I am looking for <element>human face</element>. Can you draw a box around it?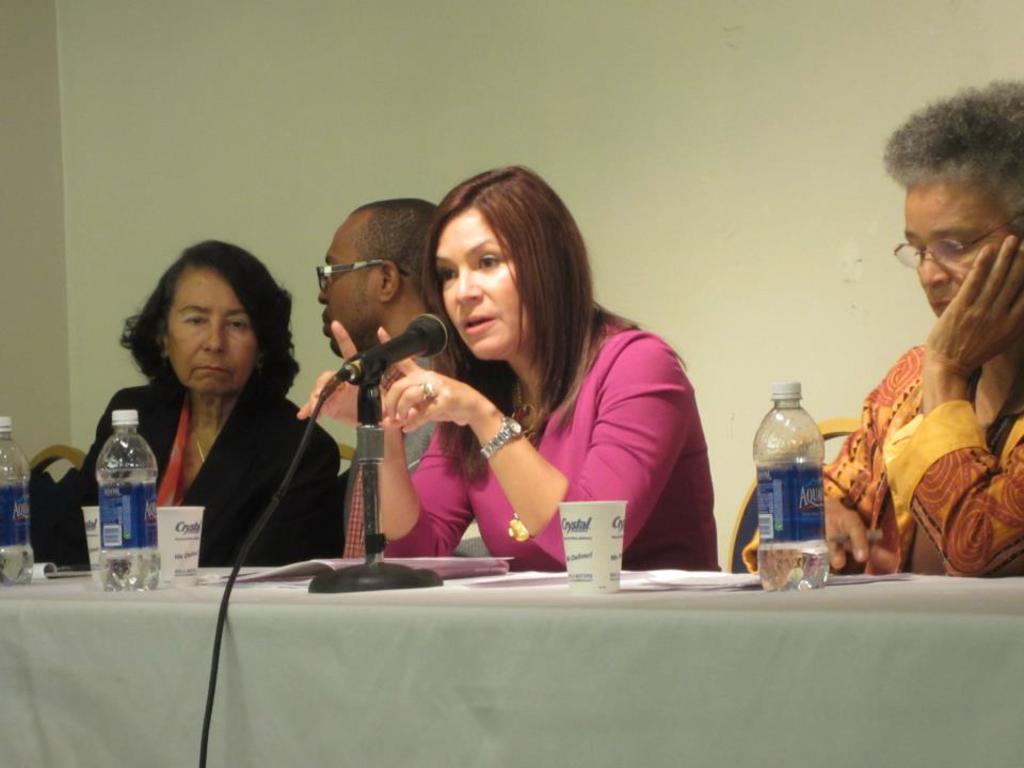
Sure, the bounding box is x1=321 y1=208 x2=386 y2=352.
